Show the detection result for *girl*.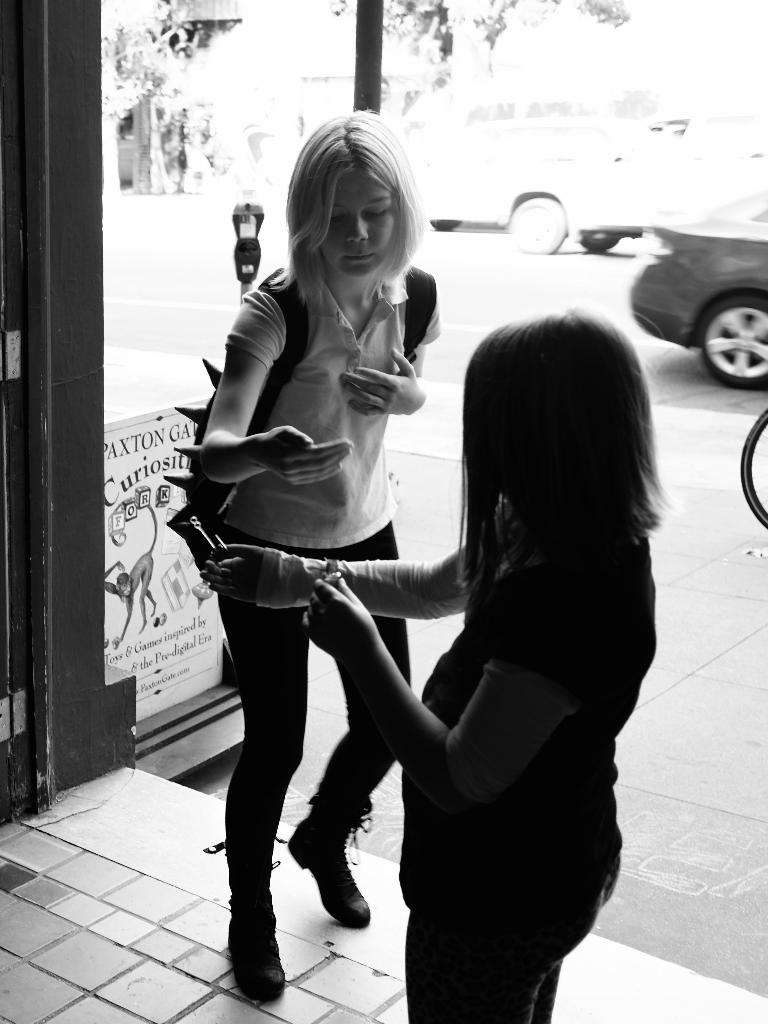
<bbox>204, 309, 666, 1023</bbox>.
